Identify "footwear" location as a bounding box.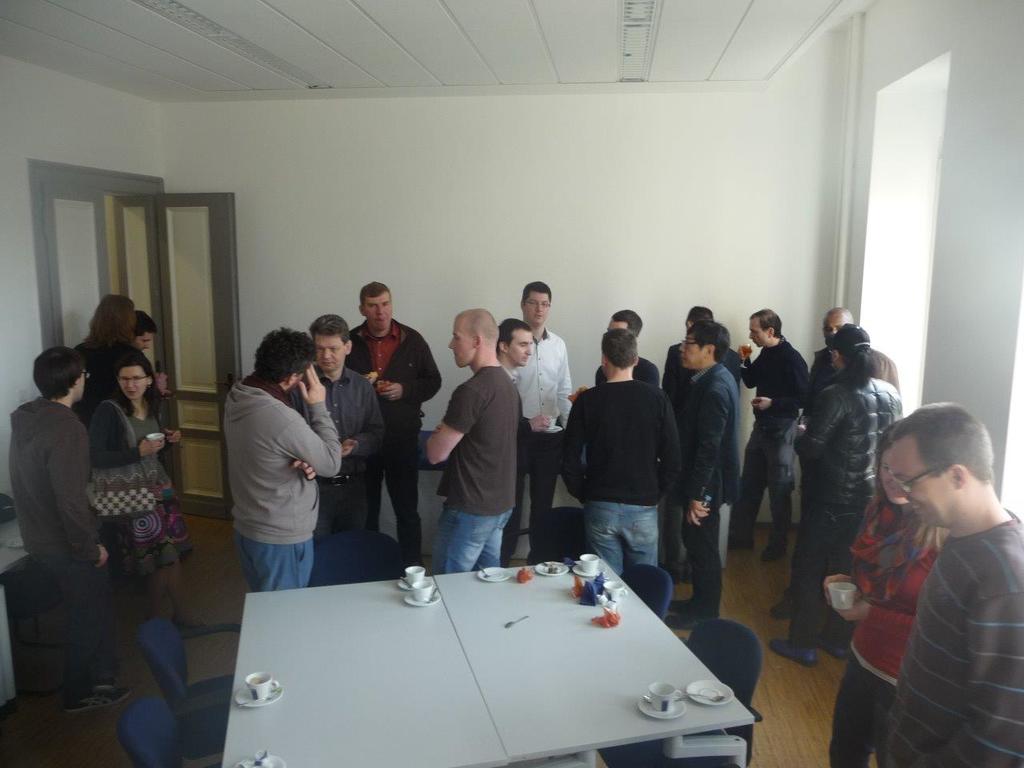
crop(766, 634, 826, 674).
